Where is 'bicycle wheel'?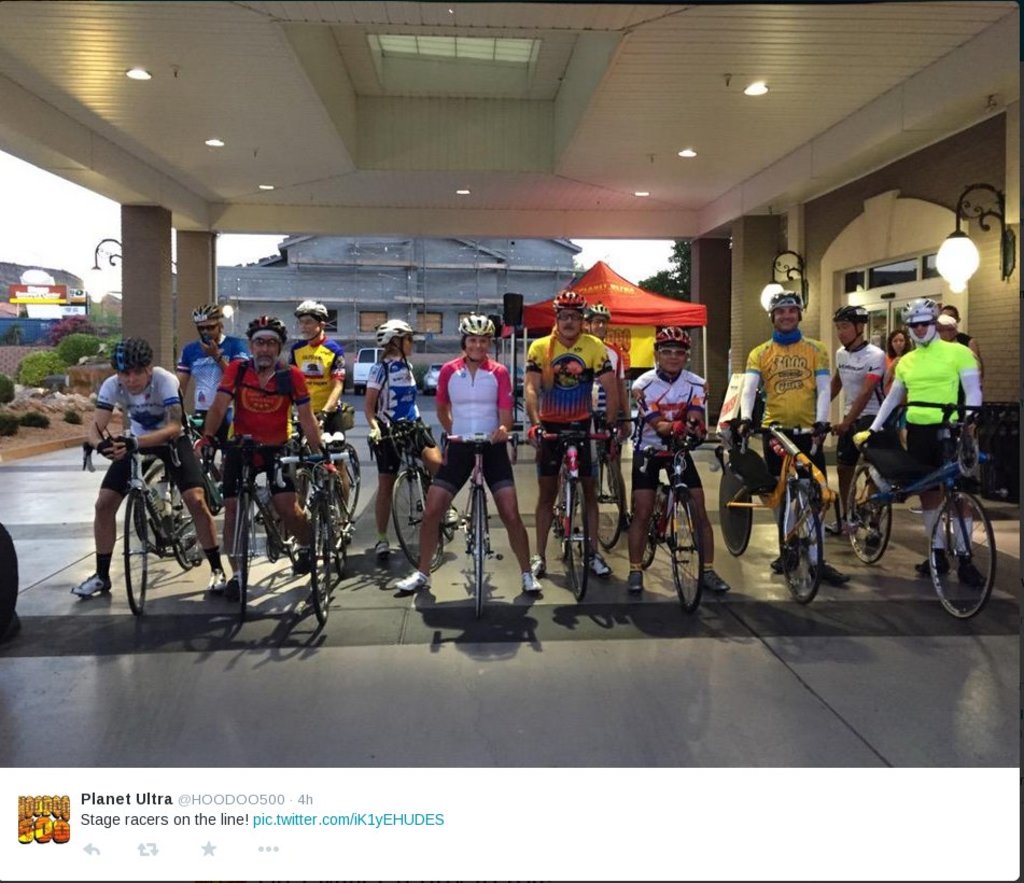
<region>139, 462, 188, 560</region>.
